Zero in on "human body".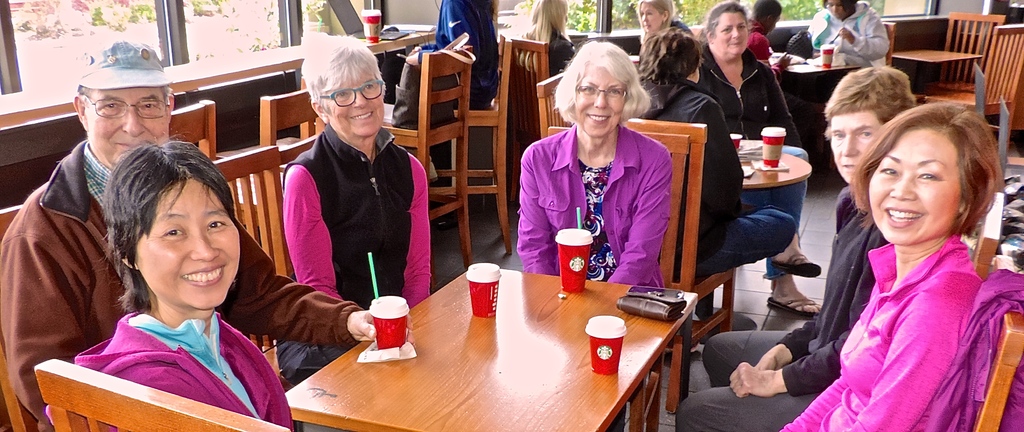
Zeroed in: 675/181/890/431.
